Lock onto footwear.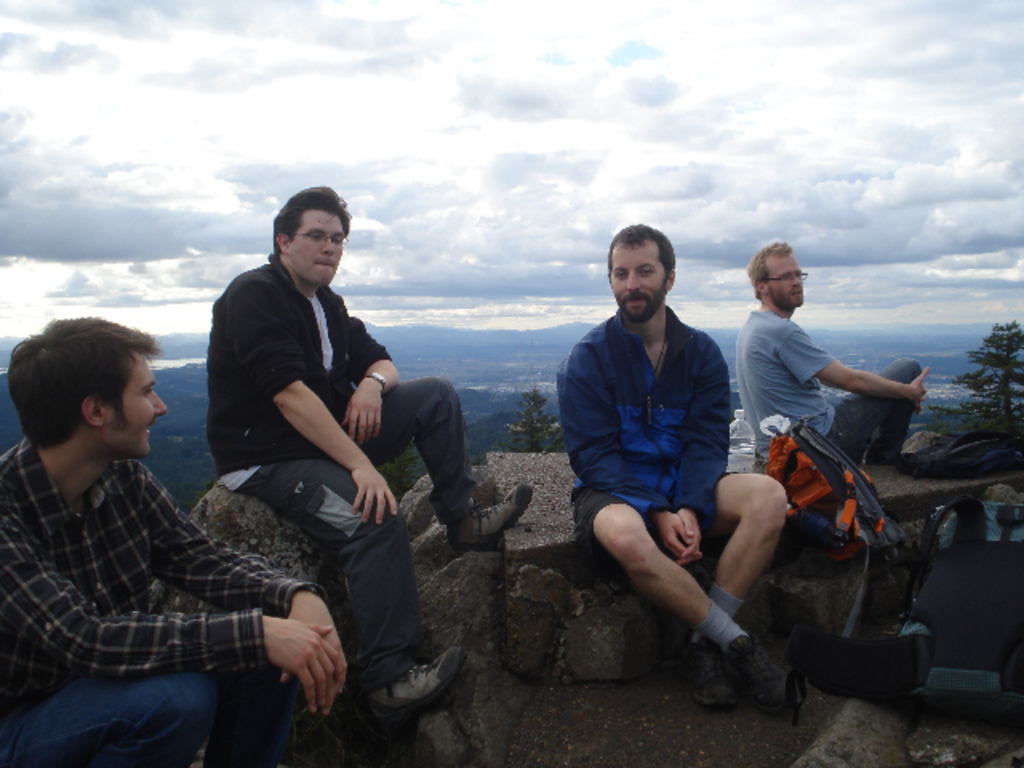
Locked: bbox=(349, 650, 464, 739).
